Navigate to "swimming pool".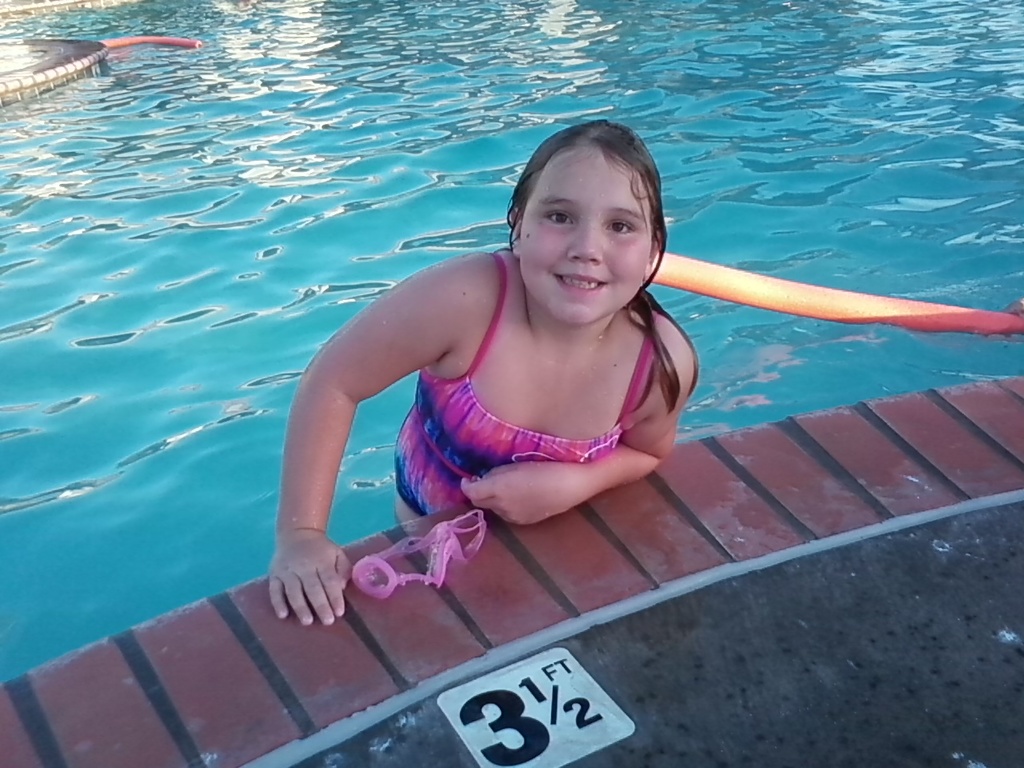
Navigation target: {"left": 14, "top": 103, "right": 1017, "bottom": 733}.
